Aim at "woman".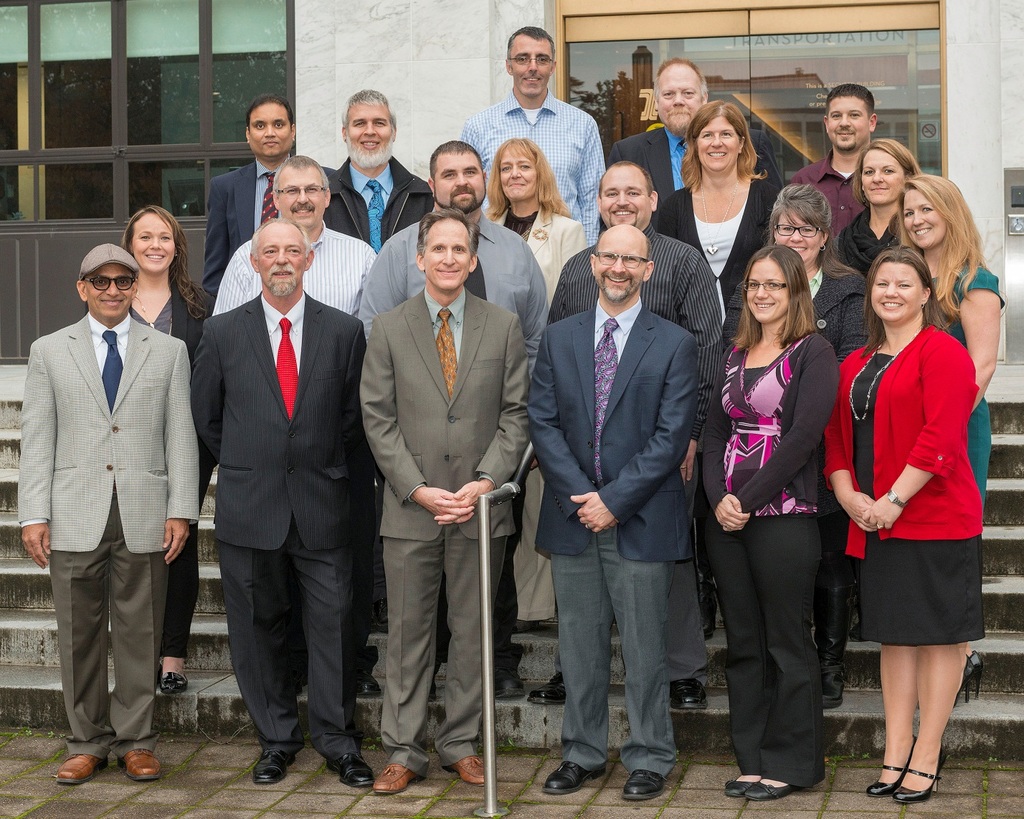
Aimed at <box>651,100,787,324</box>.
